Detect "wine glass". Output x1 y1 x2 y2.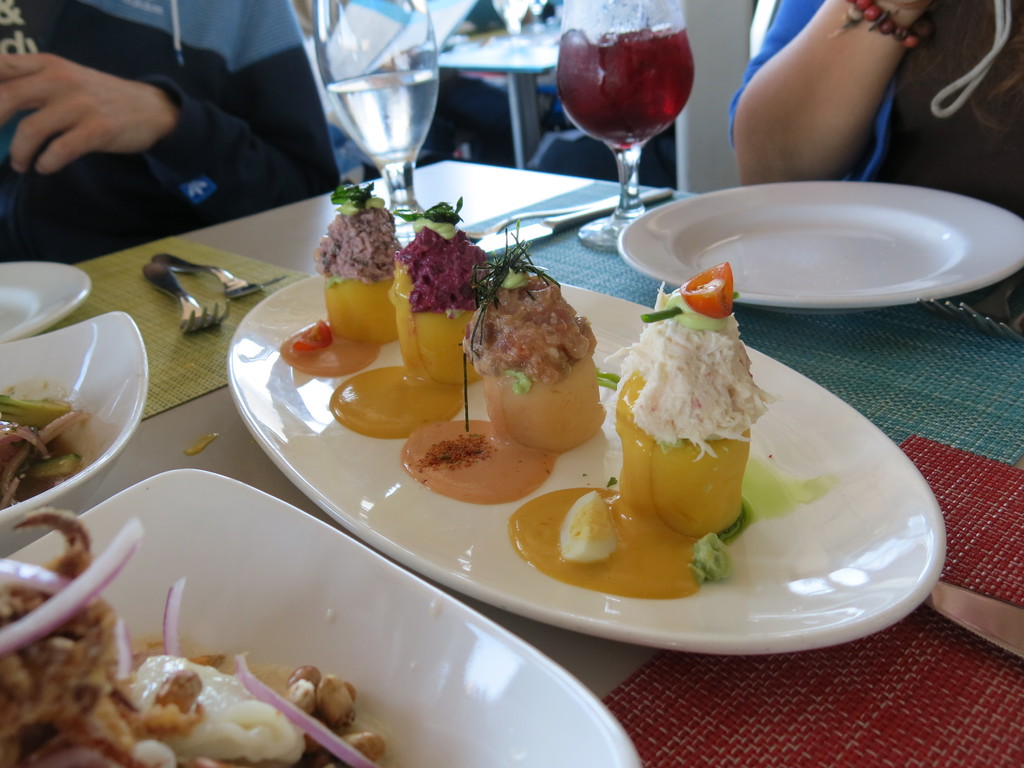
564 0 697 271.
